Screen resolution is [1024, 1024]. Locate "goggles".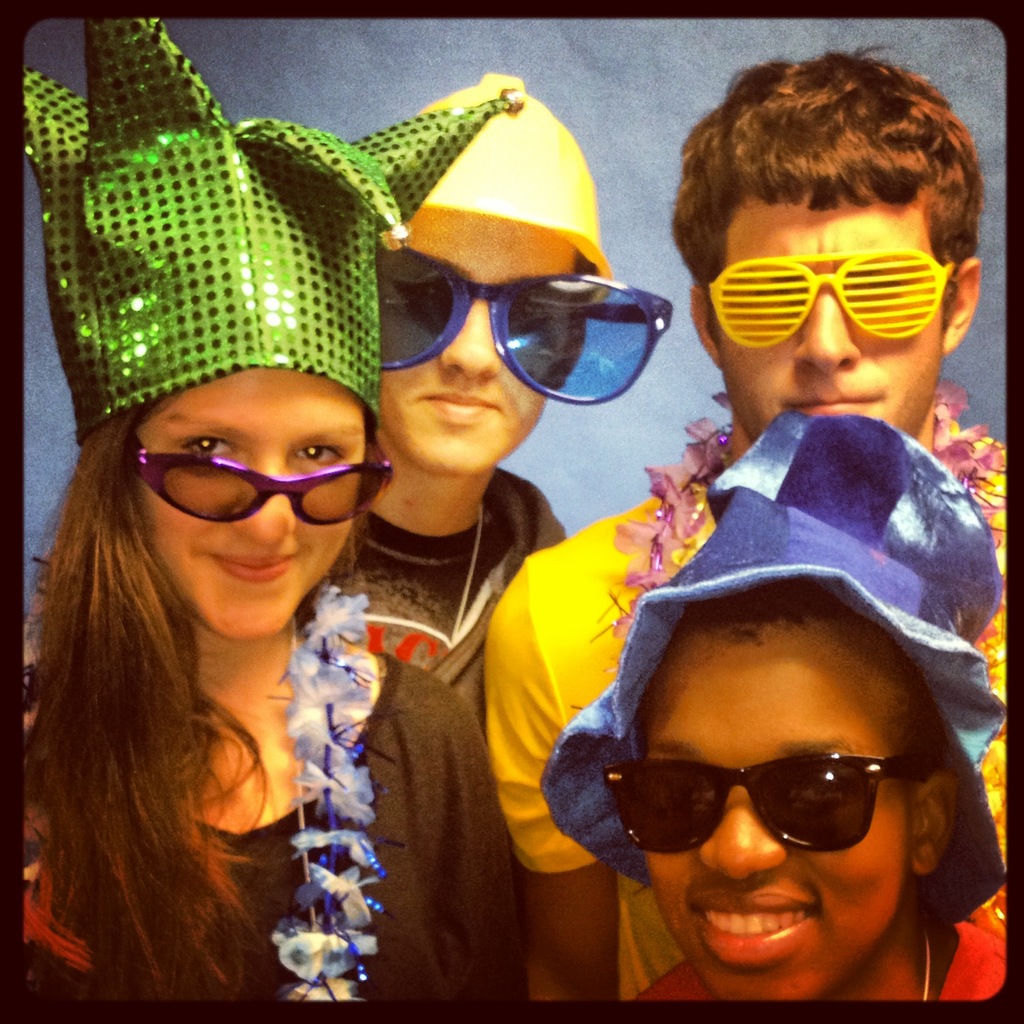
left=351, top=221, right=687, bottom=412.
